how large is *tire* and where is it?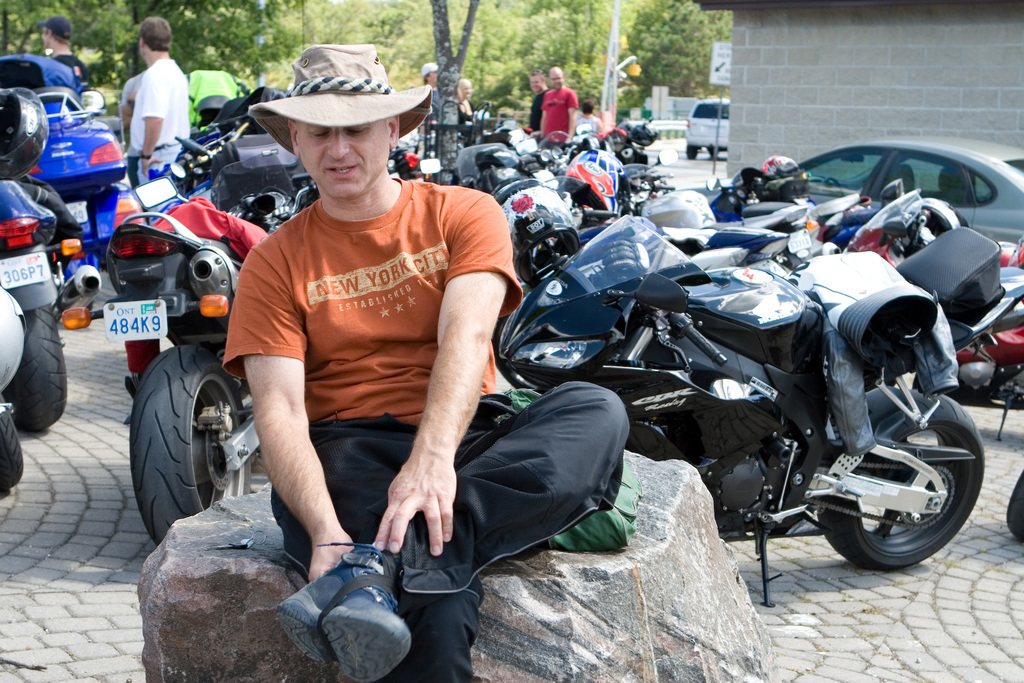
Bounding box: locate(0, 407, 23, 488).
